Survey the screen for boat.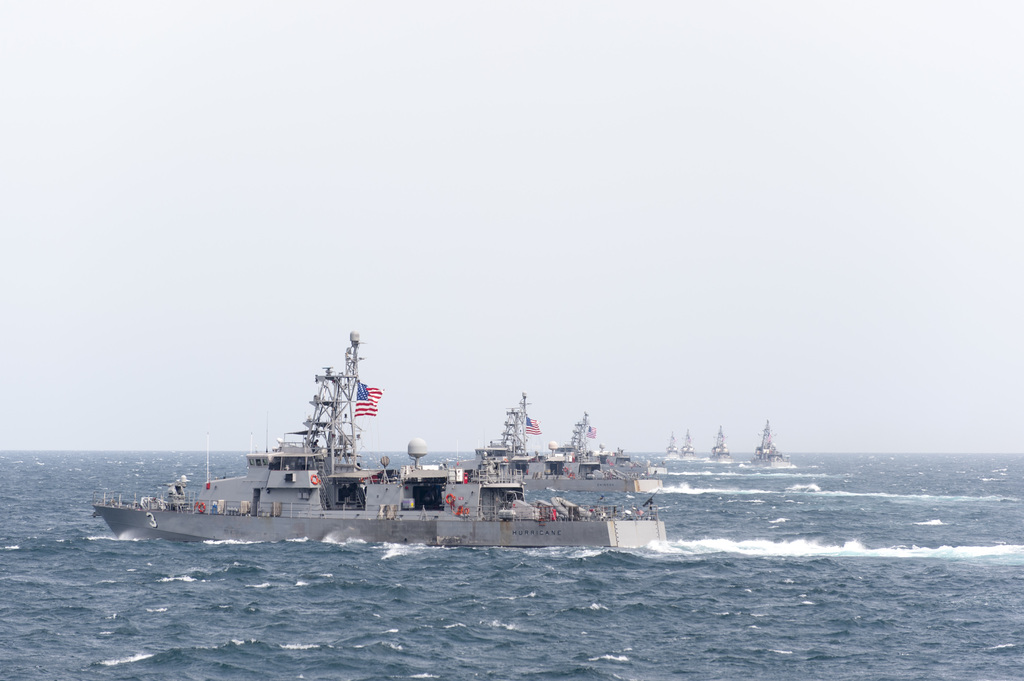
Survey found: select_region(106, 326, 665, 561).
